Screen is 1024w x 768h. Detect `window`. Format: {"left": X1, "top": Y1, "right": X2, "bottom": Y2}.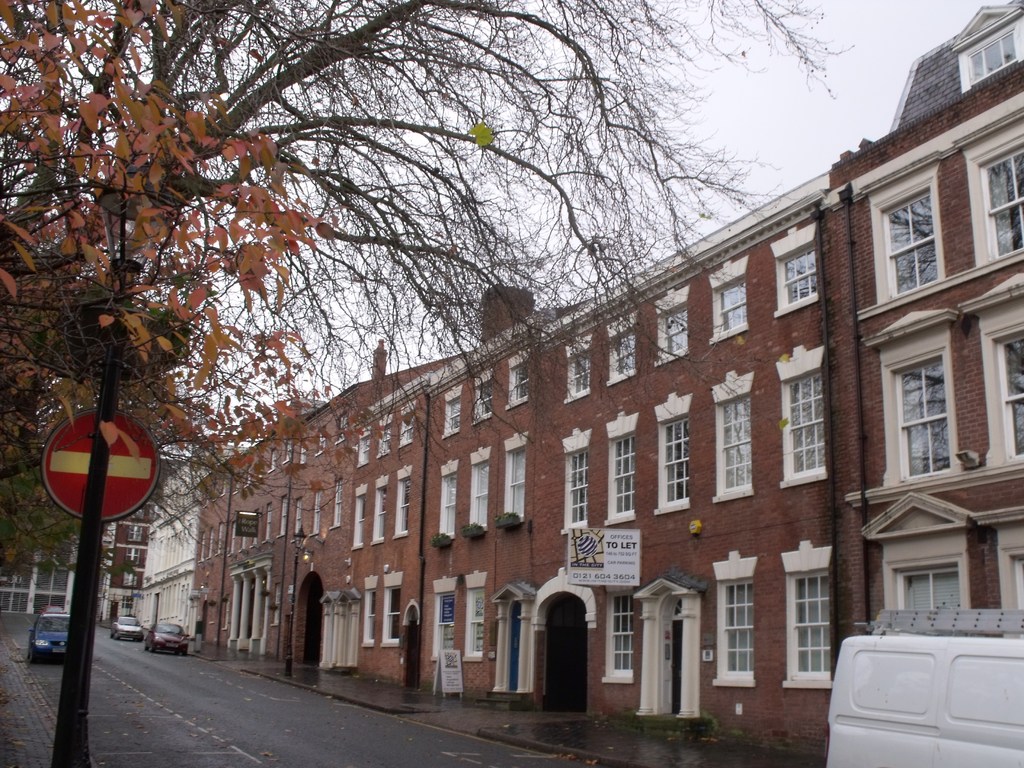
{"left": 604, "top": 308, "right": 638, "bottom": 385}.
